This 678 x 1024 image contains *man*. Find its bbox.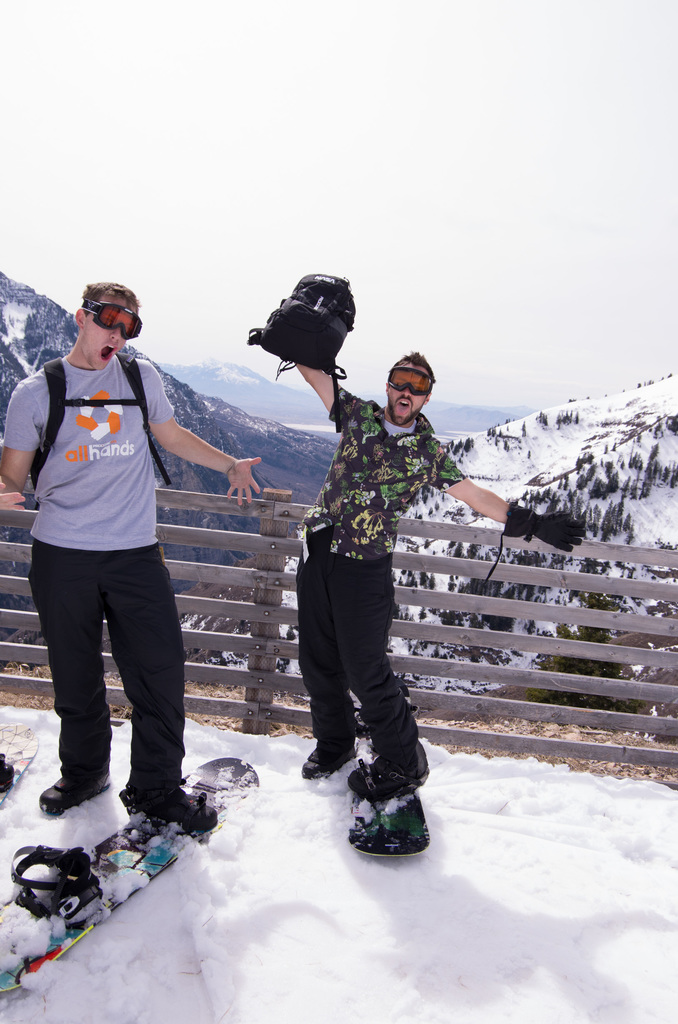
BBox(14, 272, 217, 853).
